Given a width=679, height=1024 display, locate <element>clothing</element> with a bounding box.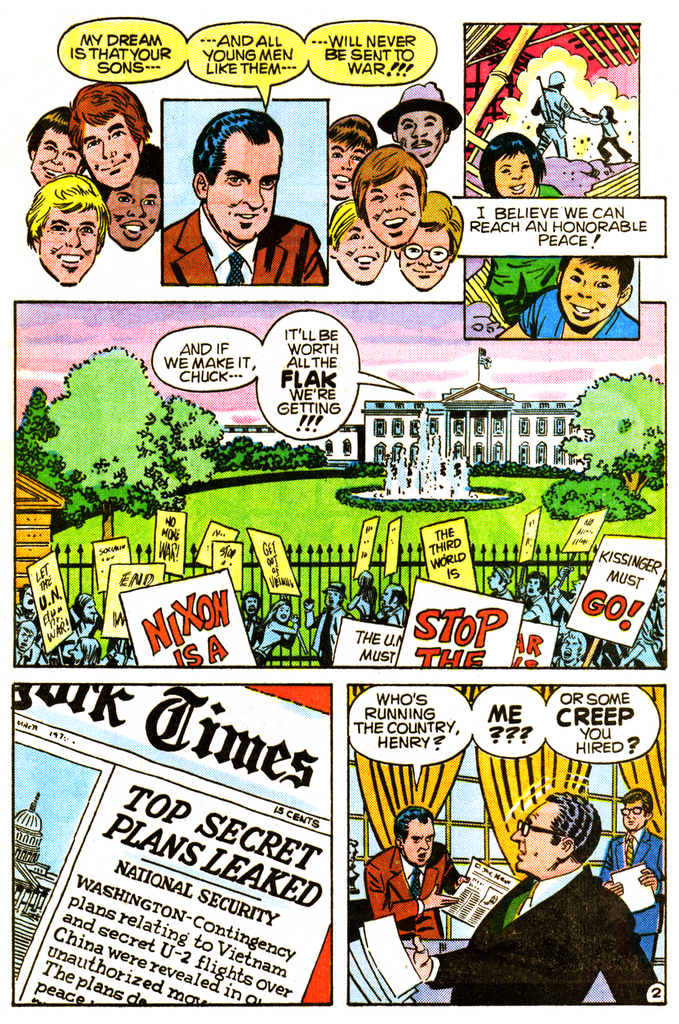
Located: bbox=(593, 827, 667, 972).
